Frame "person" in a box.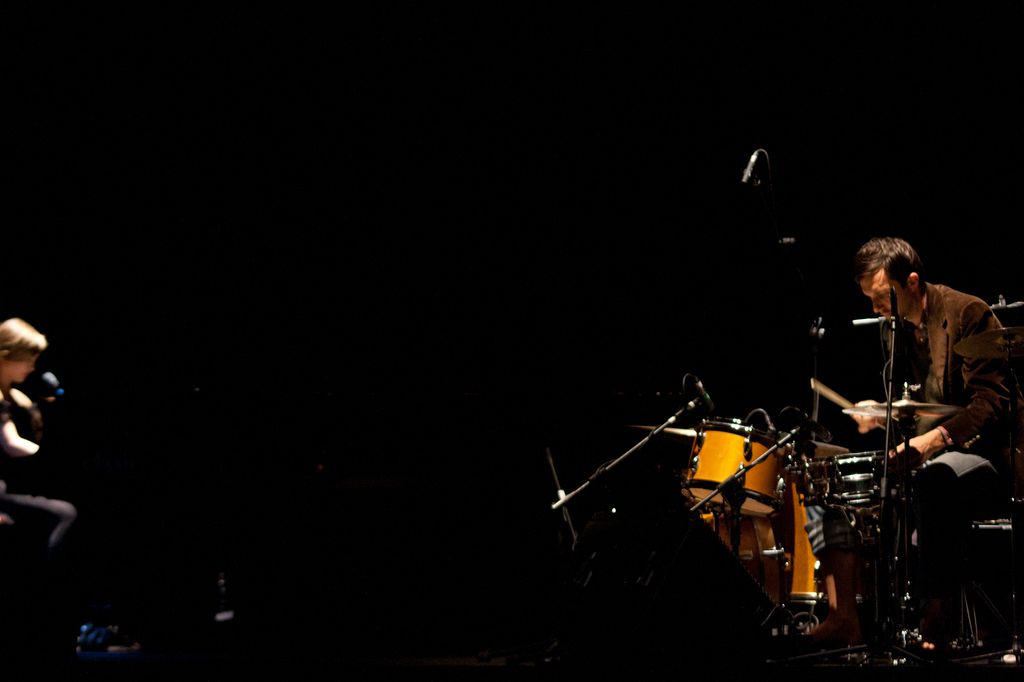
bbox(819, 239, 985, 625).
